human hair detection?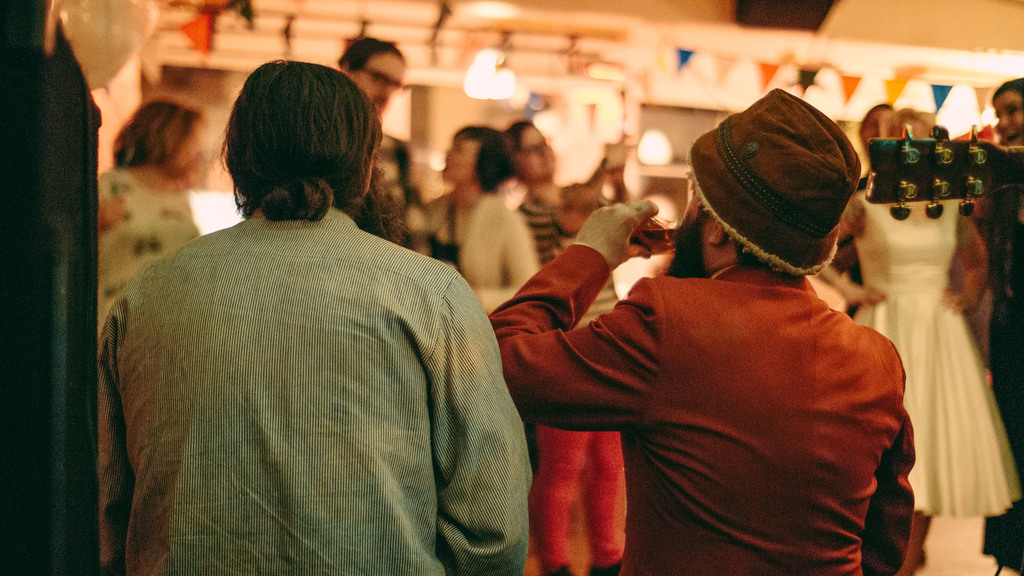
rect(456, 125, 521, 188)
